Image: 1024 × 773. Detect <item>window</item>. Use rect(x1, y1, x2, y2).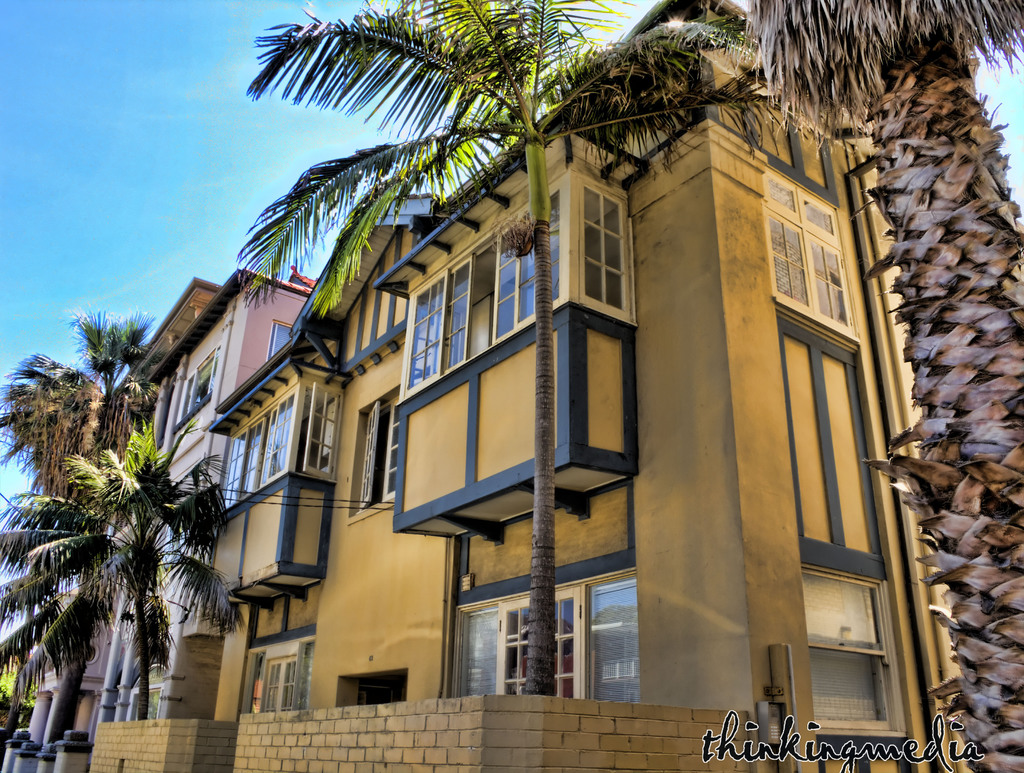
rect(570, 168, 639, 326).
